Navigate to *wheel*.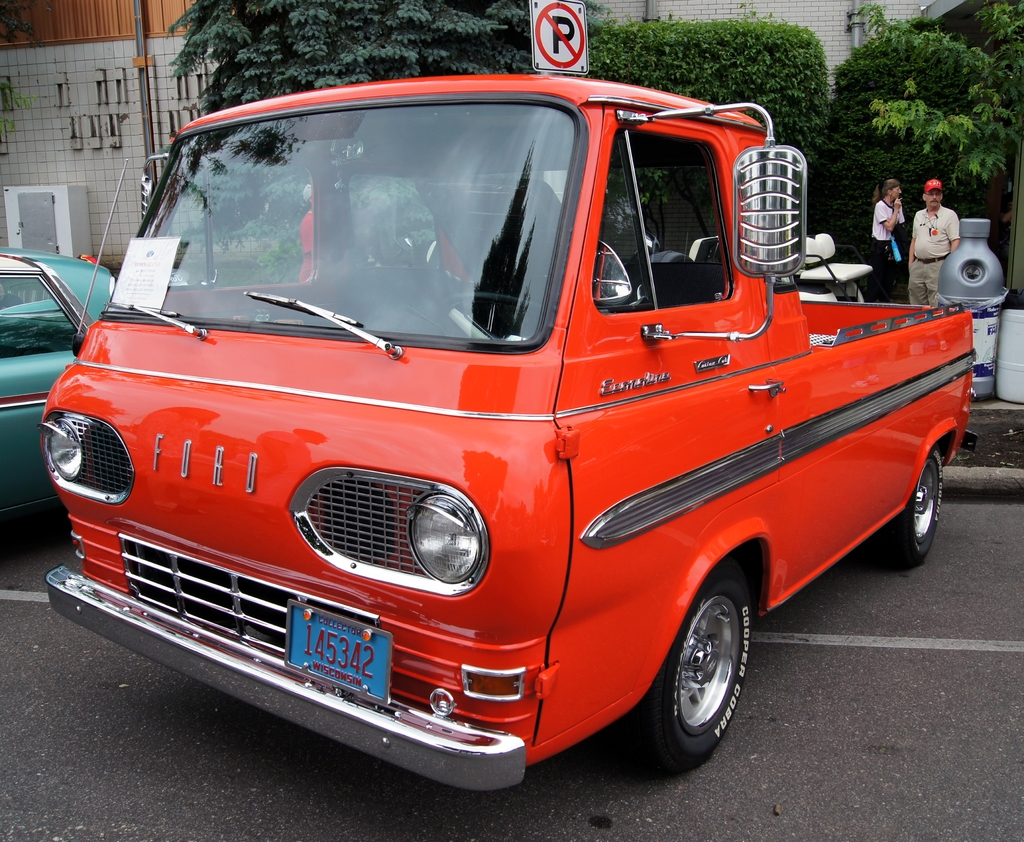
Navigation target: {"x1": 618, "y1": 565, "x2": 754, "y2": 763}.
